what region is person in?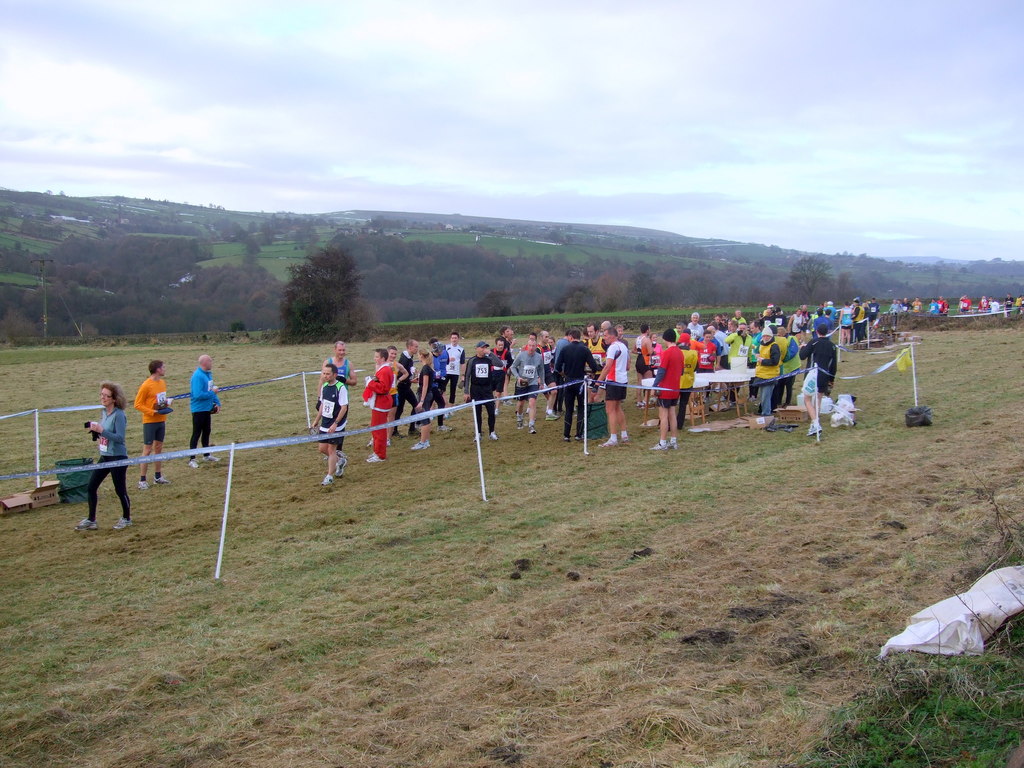
[363, 344, 390, 477].
